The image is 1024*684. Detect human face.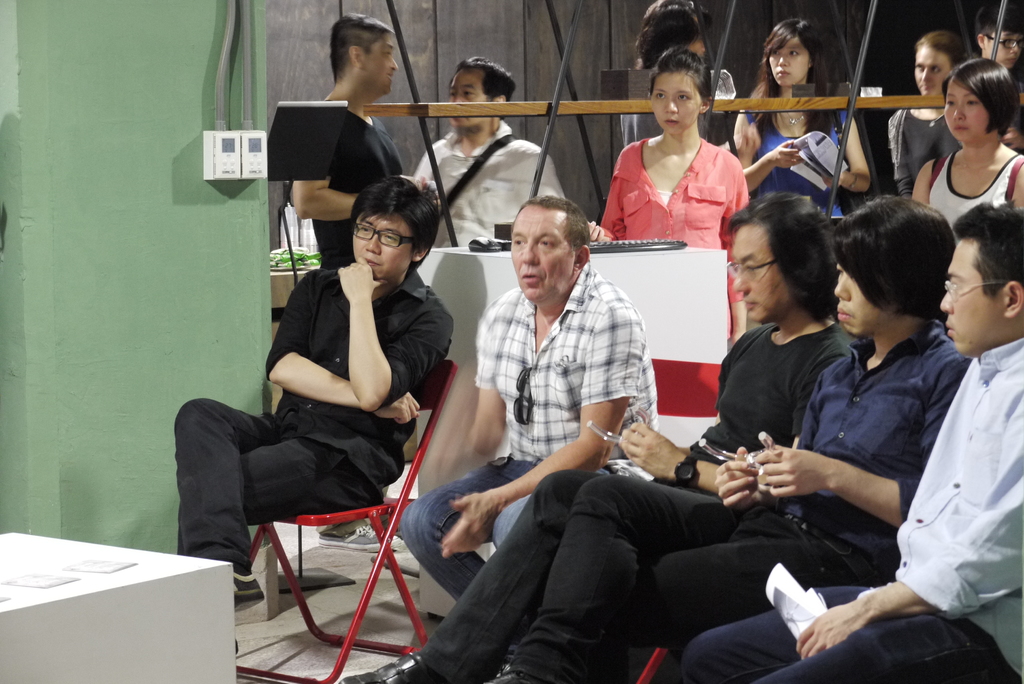
Detection: left=733, top=224, right=791, bottom=320.
